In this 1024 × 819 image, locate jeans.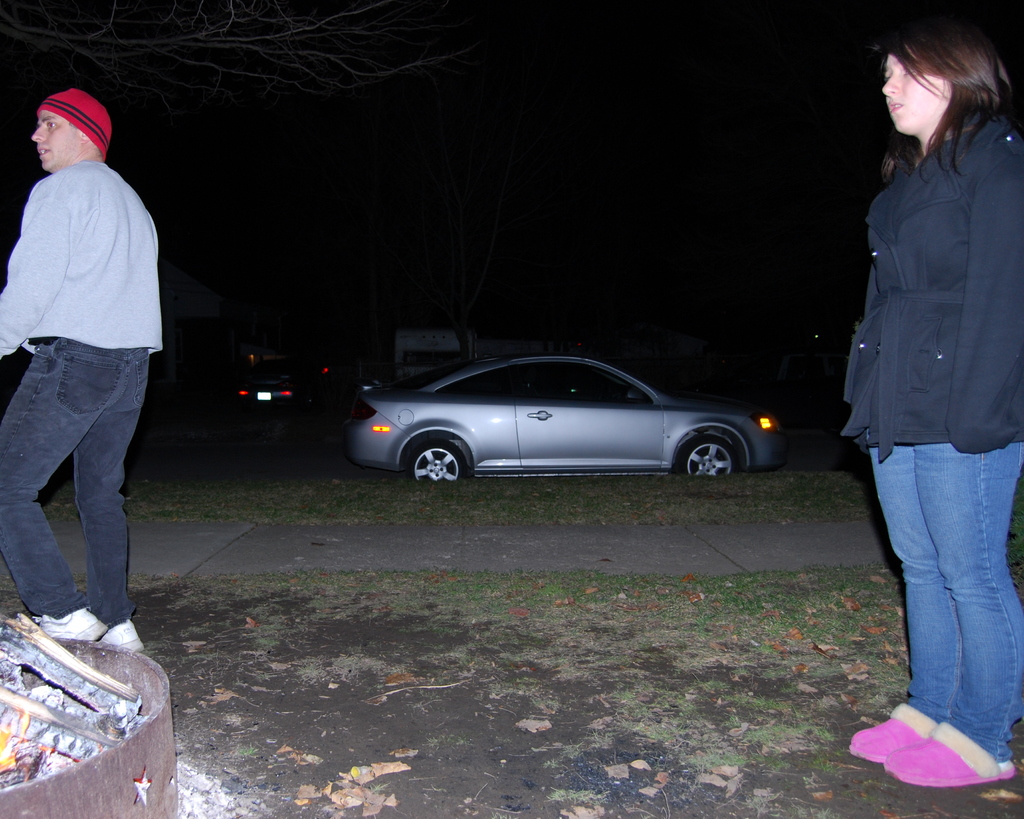
Bounding box: [x1=867, y1=443, x2=1023, y2=767].
